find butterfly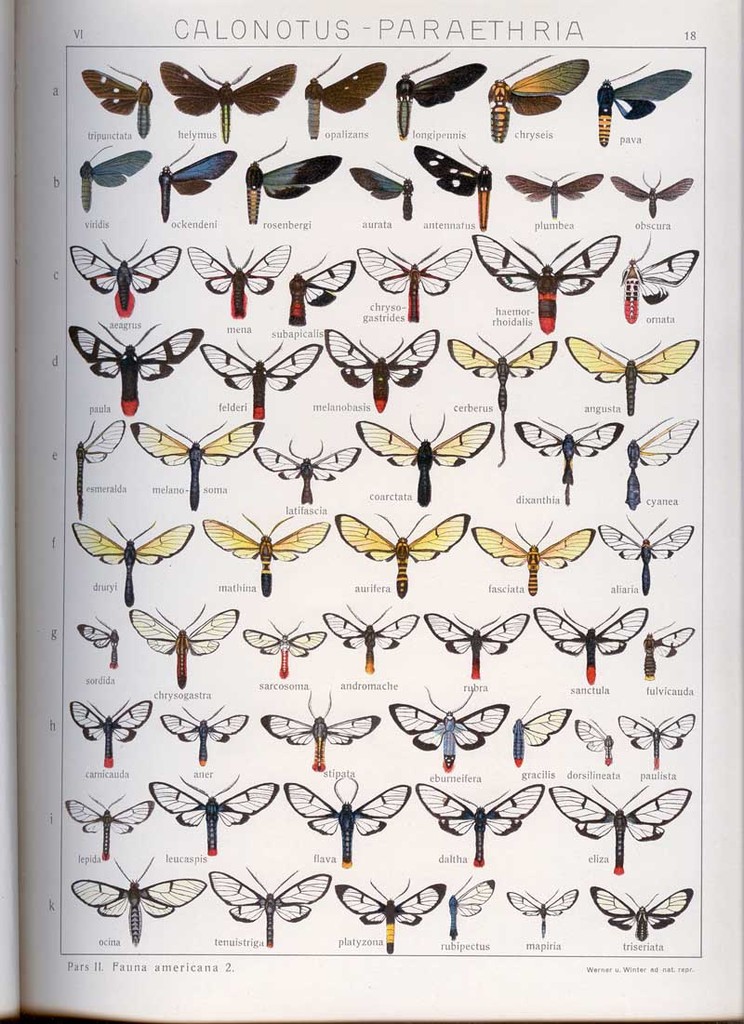
box(352, 238, 472, 328)
